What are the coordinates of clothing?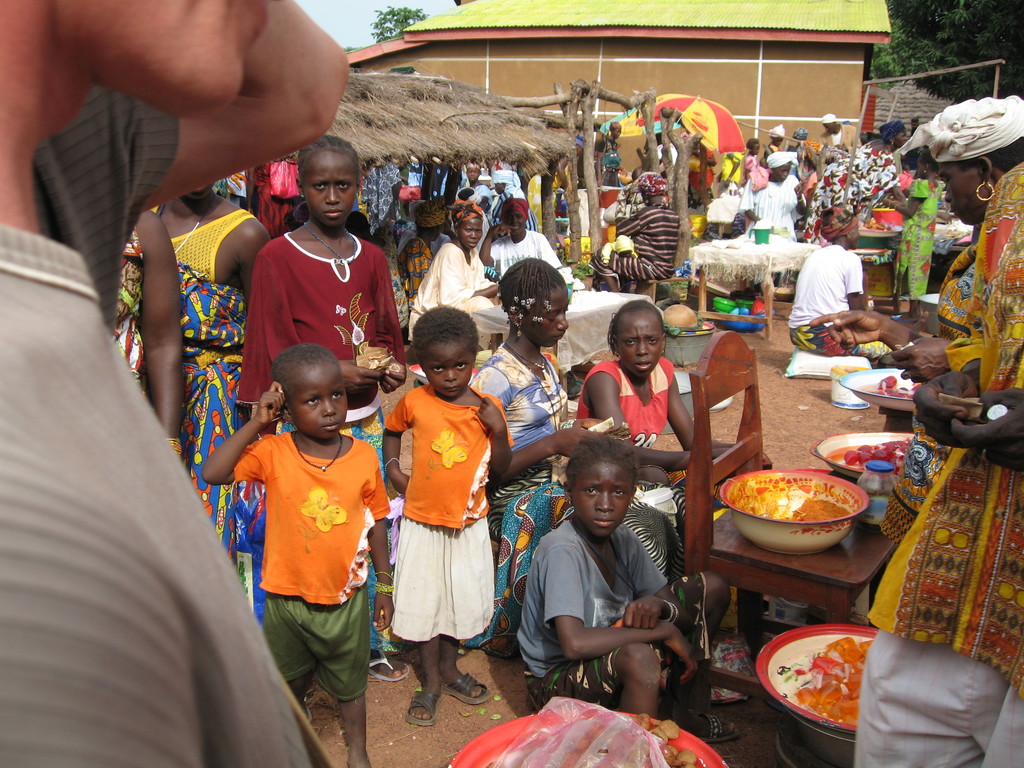
519/515/665/709.
